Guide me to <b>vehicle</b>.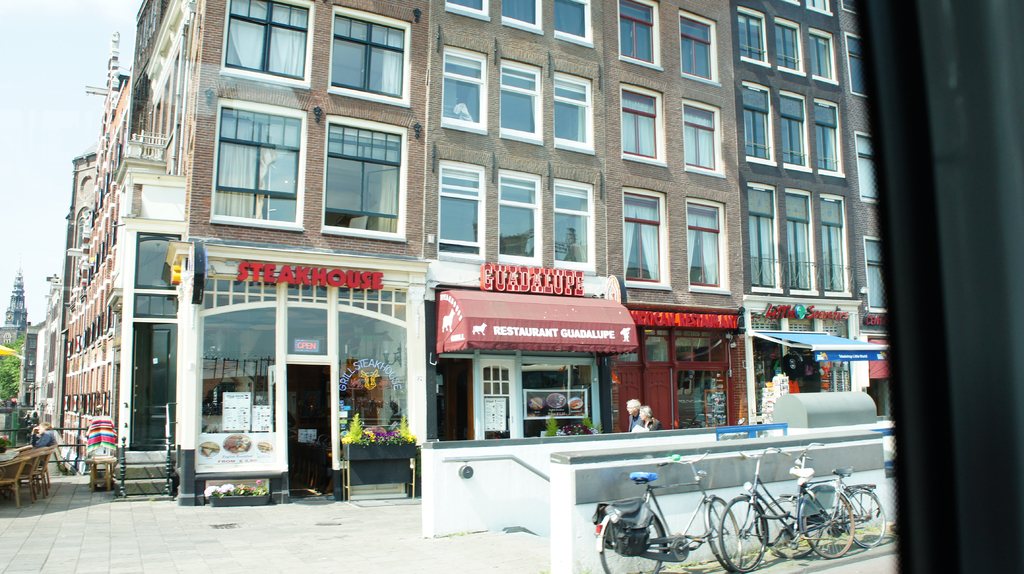
Guidance: bbox=(596, 472, 738, 568).
